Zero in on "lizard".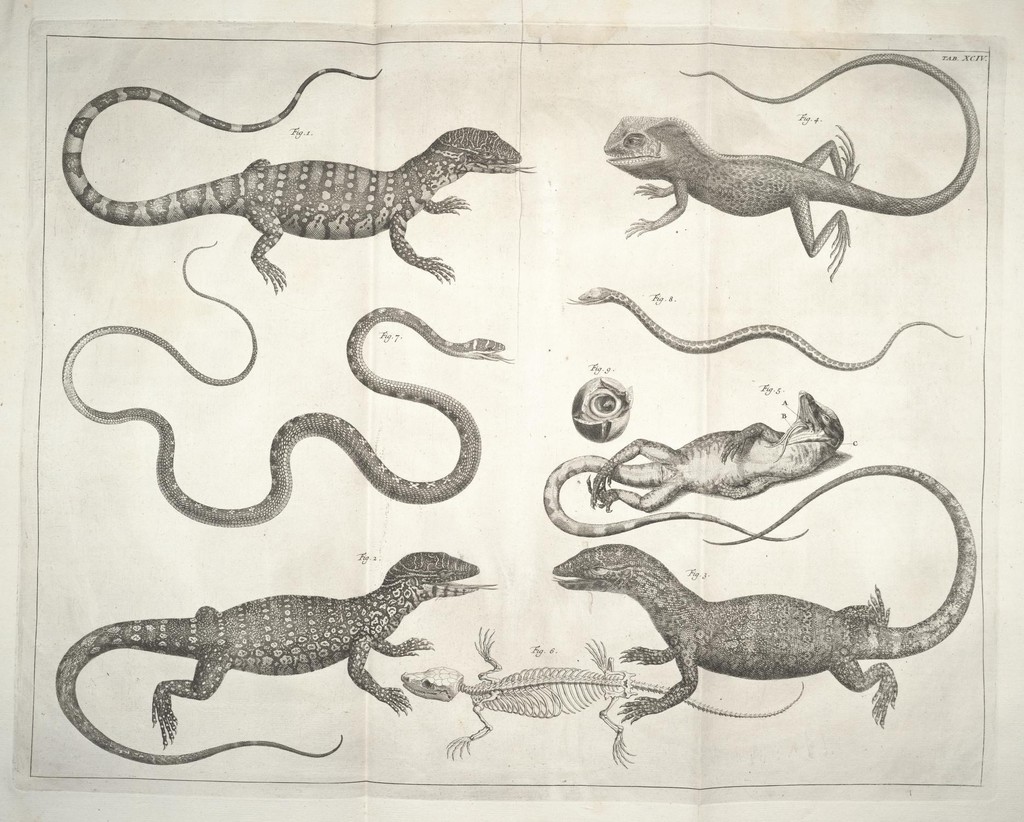
Zeroed in: <region>584, 109, 986, 248</region>.
